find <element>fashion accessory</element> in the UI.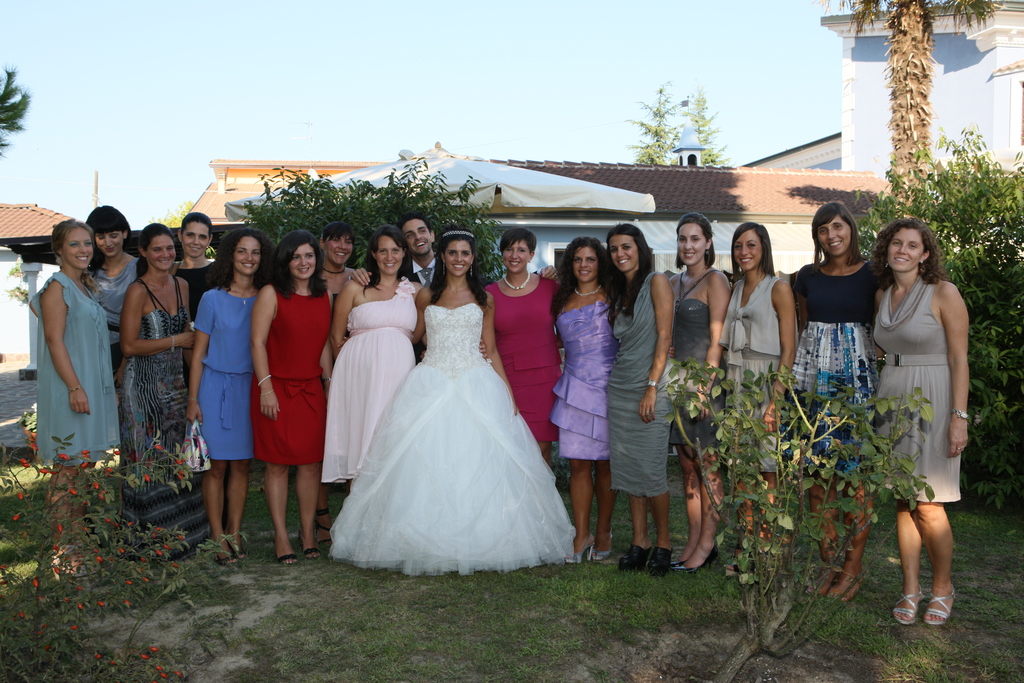
UI element at locate(227, 534, 248, 557).
